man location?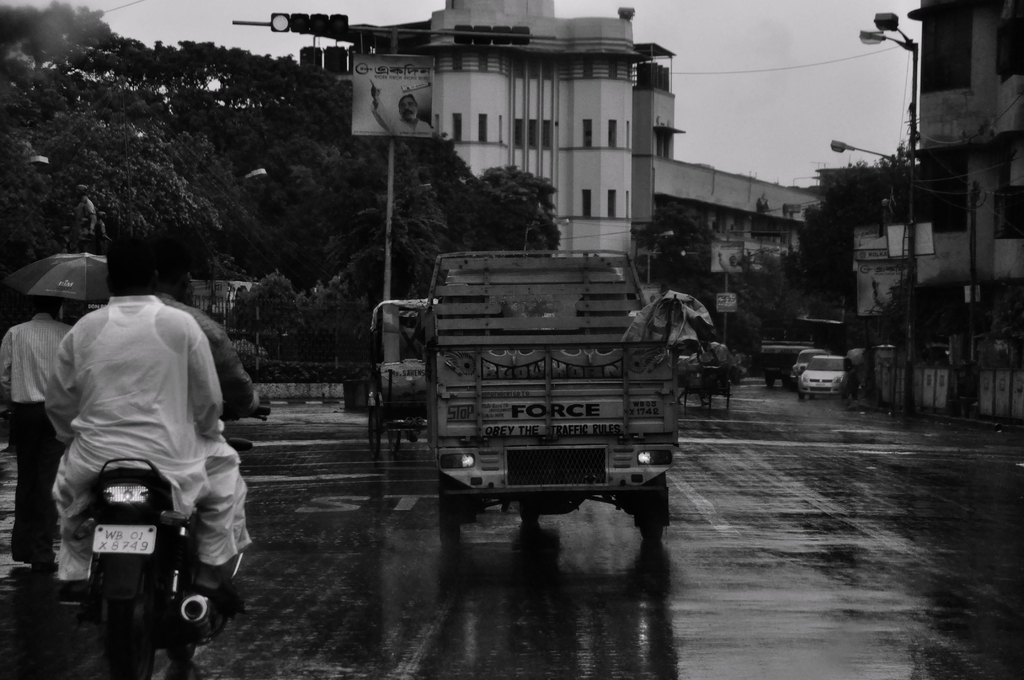
[x1=162, y1=248, x2=252, y2=421]
